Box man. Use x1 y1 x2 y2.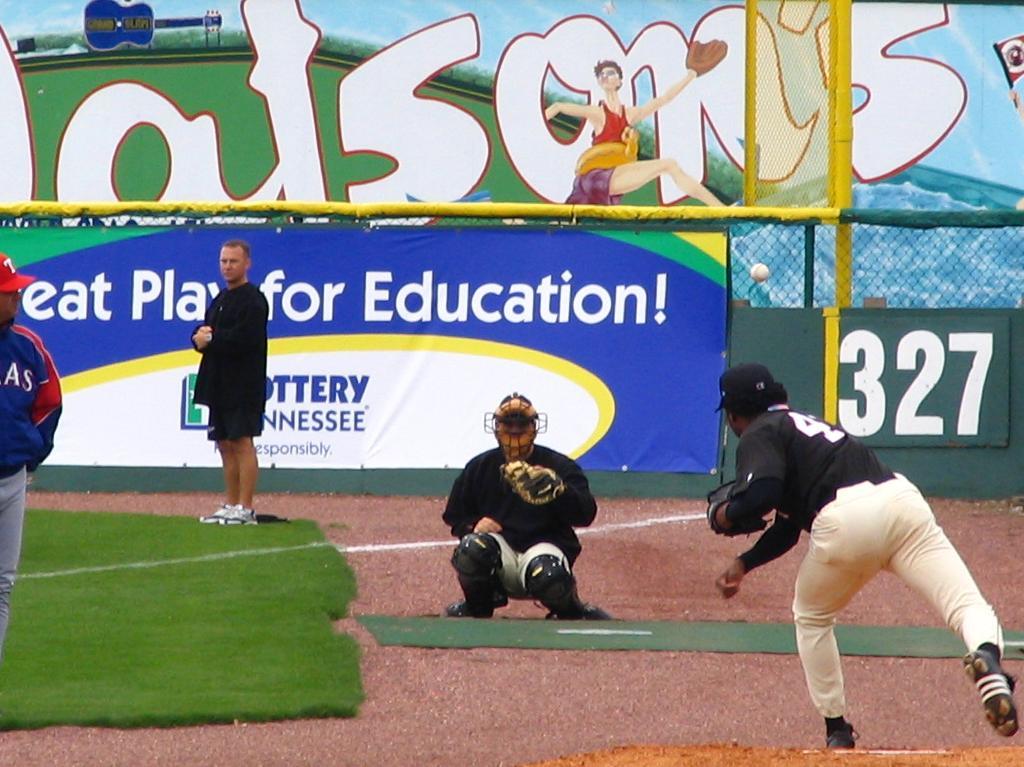
438 390 612 620.
